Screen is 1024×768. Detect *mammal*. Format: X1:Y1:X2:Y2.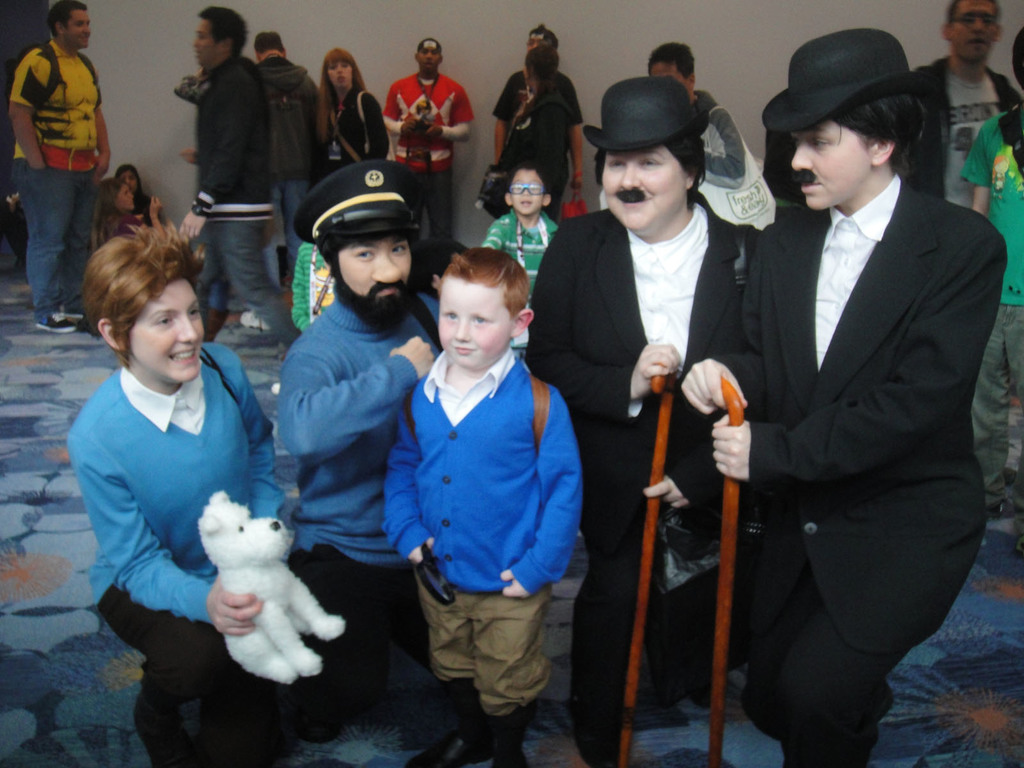
912:0:1018:208.
